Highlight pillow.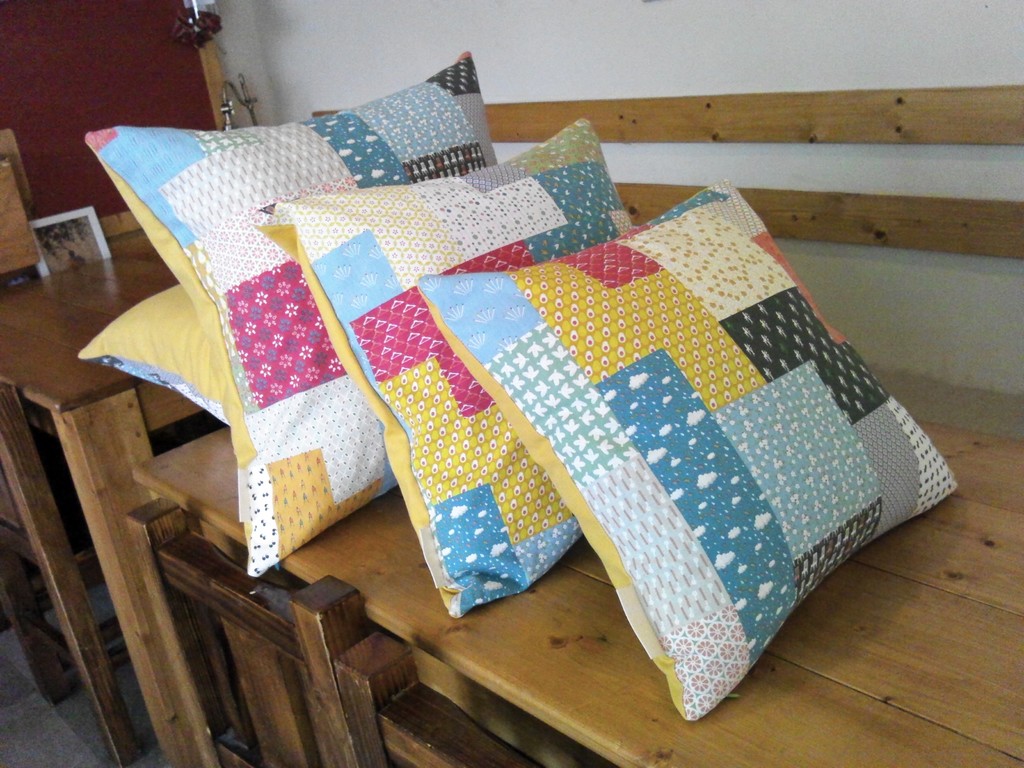
Highlighted region: <box>422,175,989,726</box>.
